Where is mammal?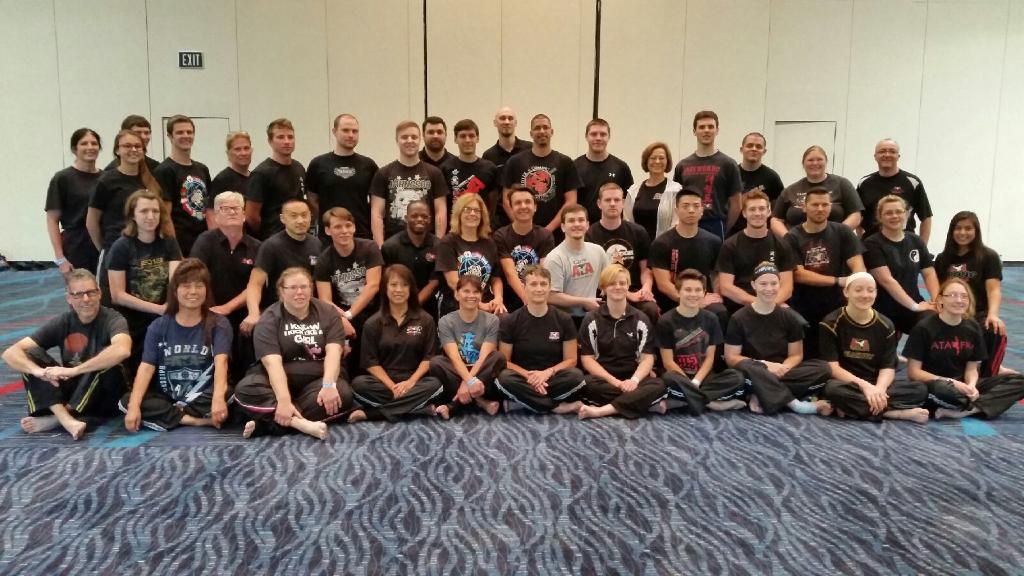
778,146,858,231.
